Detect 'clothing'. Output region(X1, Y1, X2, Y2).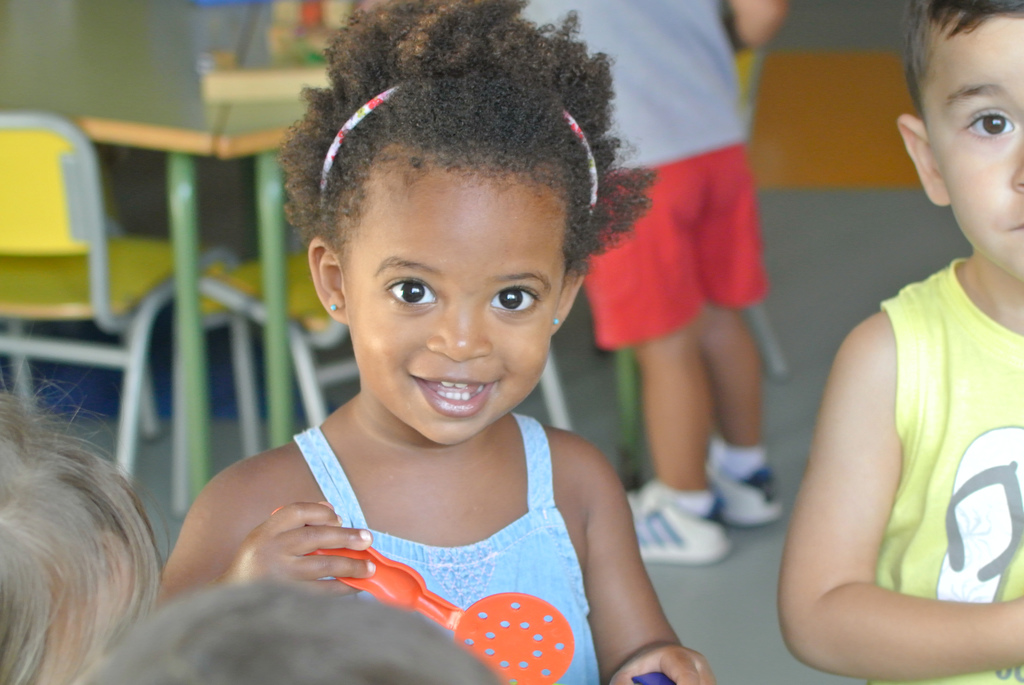
region(880, 253, 1023, 684).
